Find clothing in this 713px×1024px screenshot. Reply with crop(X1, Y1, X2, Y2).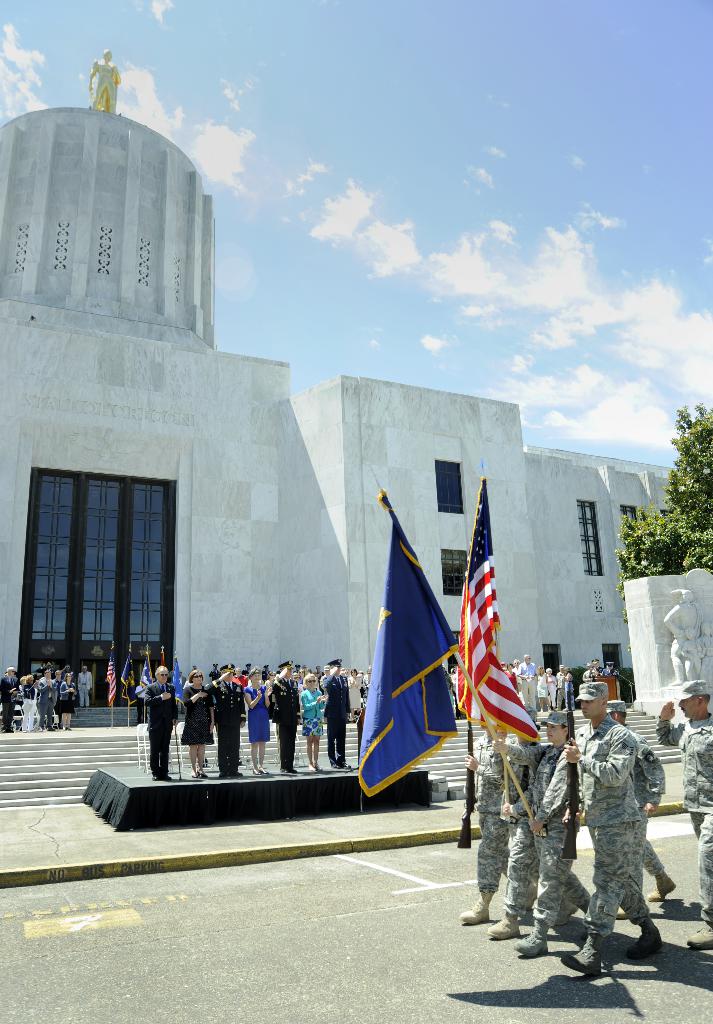
crop(627, 722, 664, 876).
